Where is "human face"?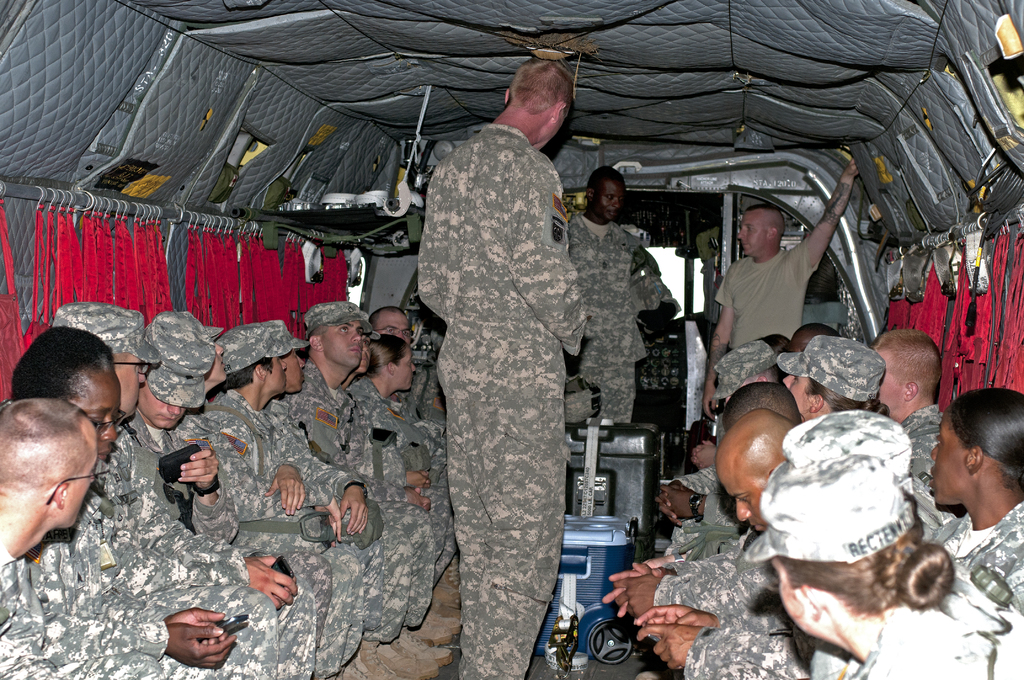
bbox=(770, 556, 819, 636).
